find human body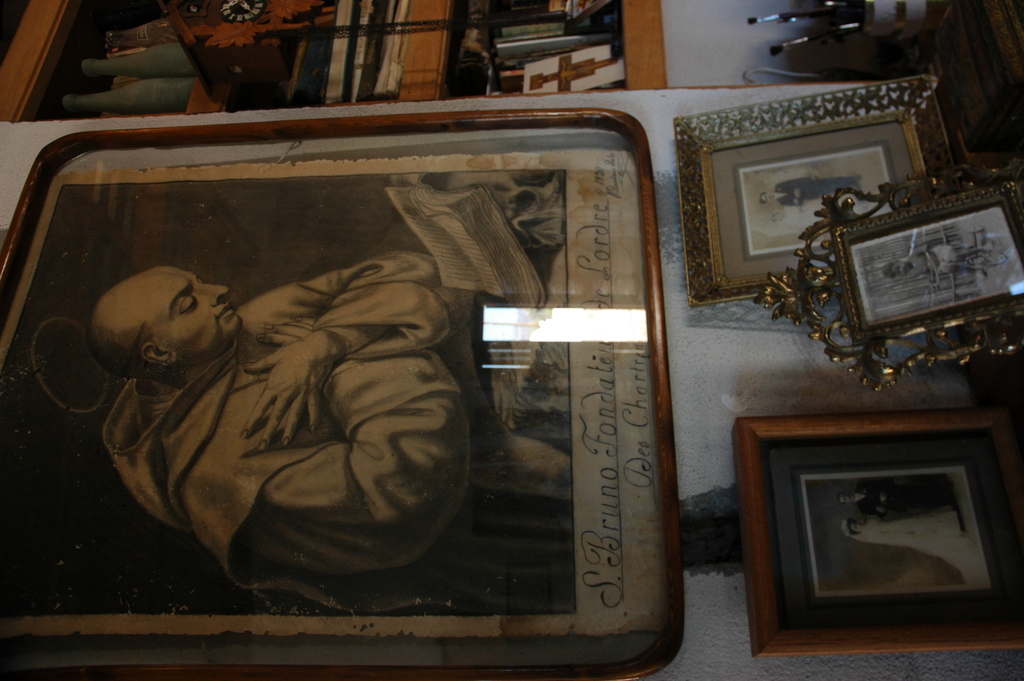
box=[788, 201, 884, 221]
